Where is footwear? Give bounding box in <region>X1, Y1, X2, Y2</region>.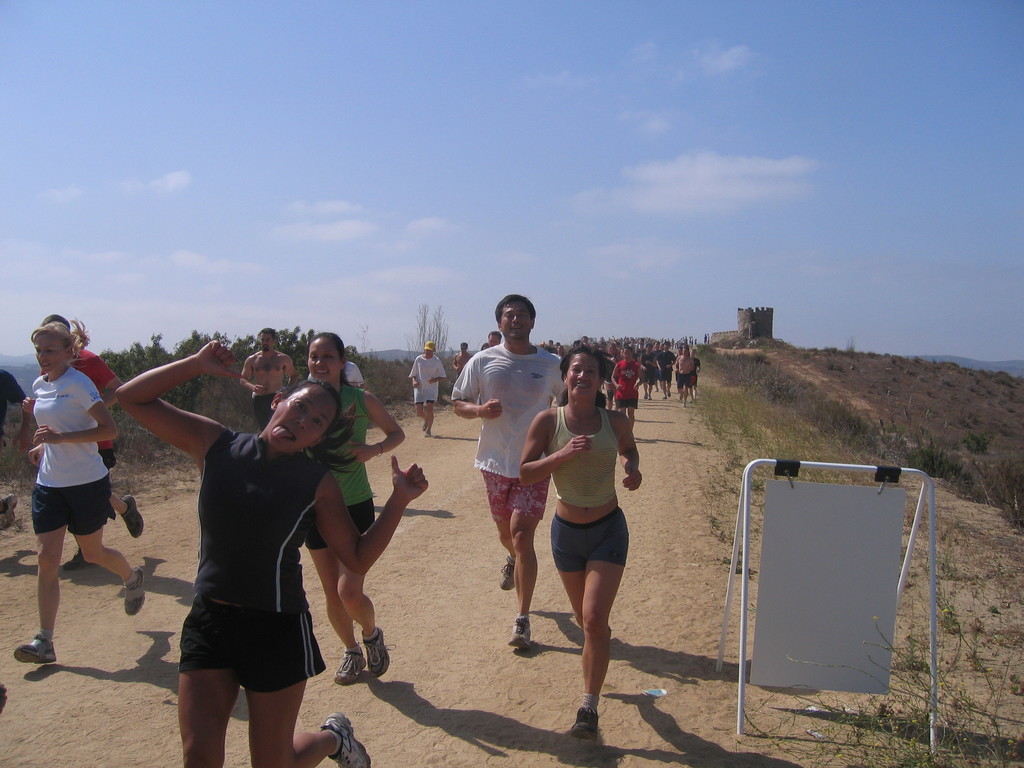
<region>572, 714, 598, 741</region>.
